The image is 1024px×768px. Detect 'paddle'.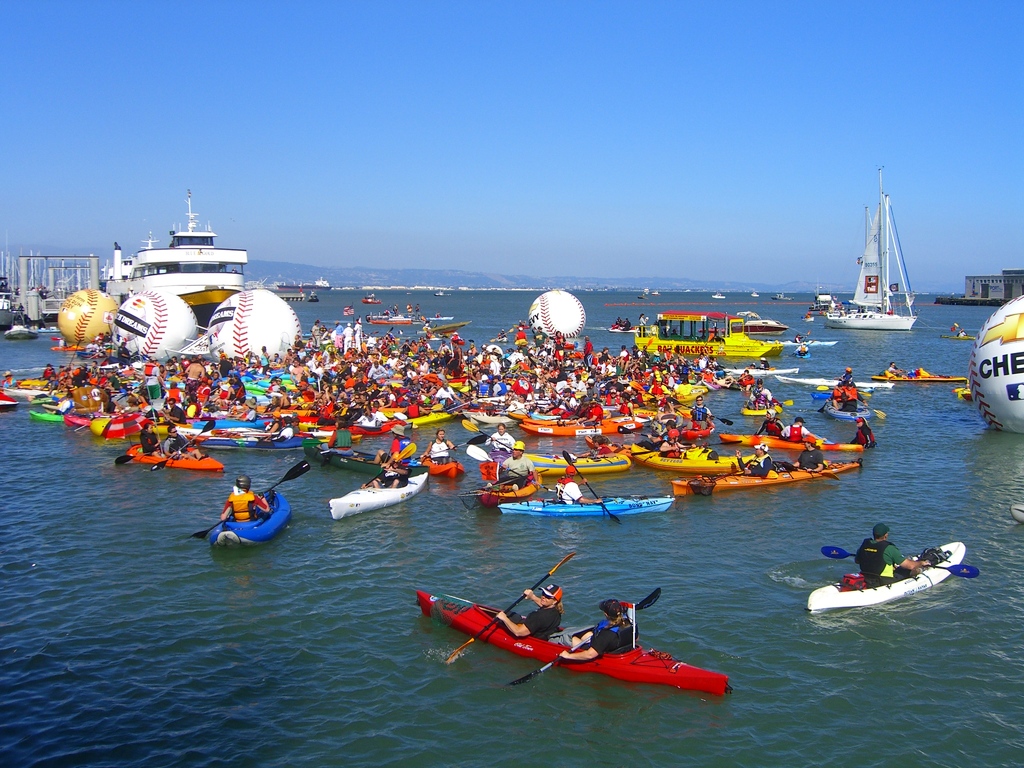
Detection: box=[787, 339, 816, 357].
